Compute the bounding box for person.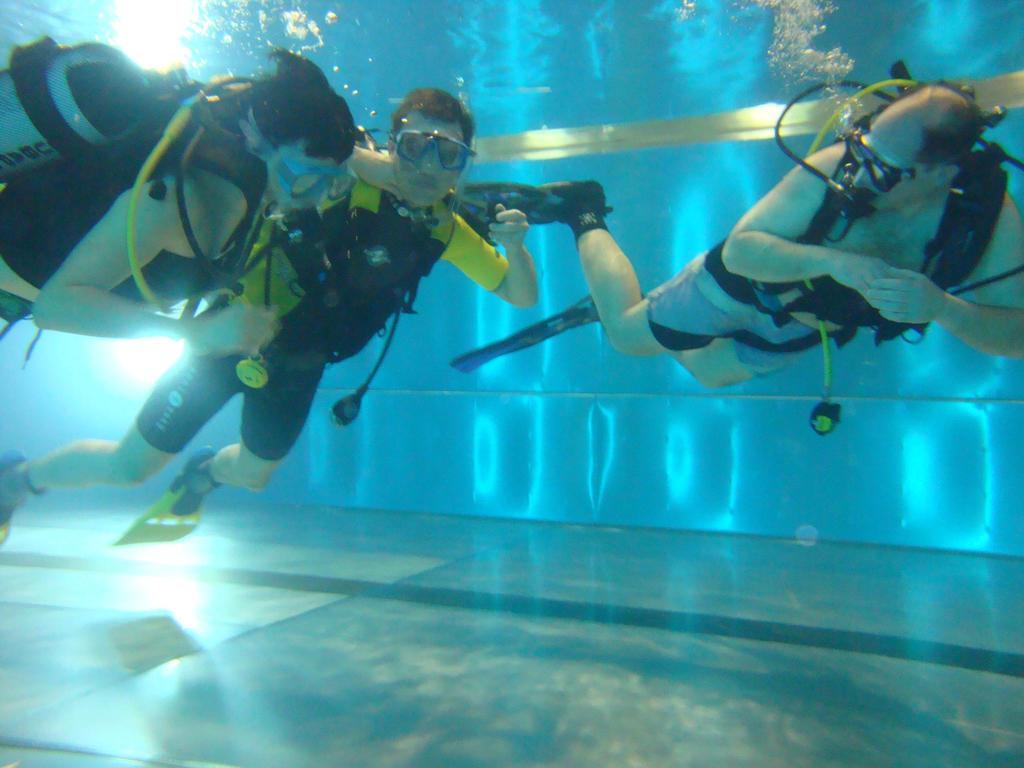
detection(44, 41, 447, 547).
